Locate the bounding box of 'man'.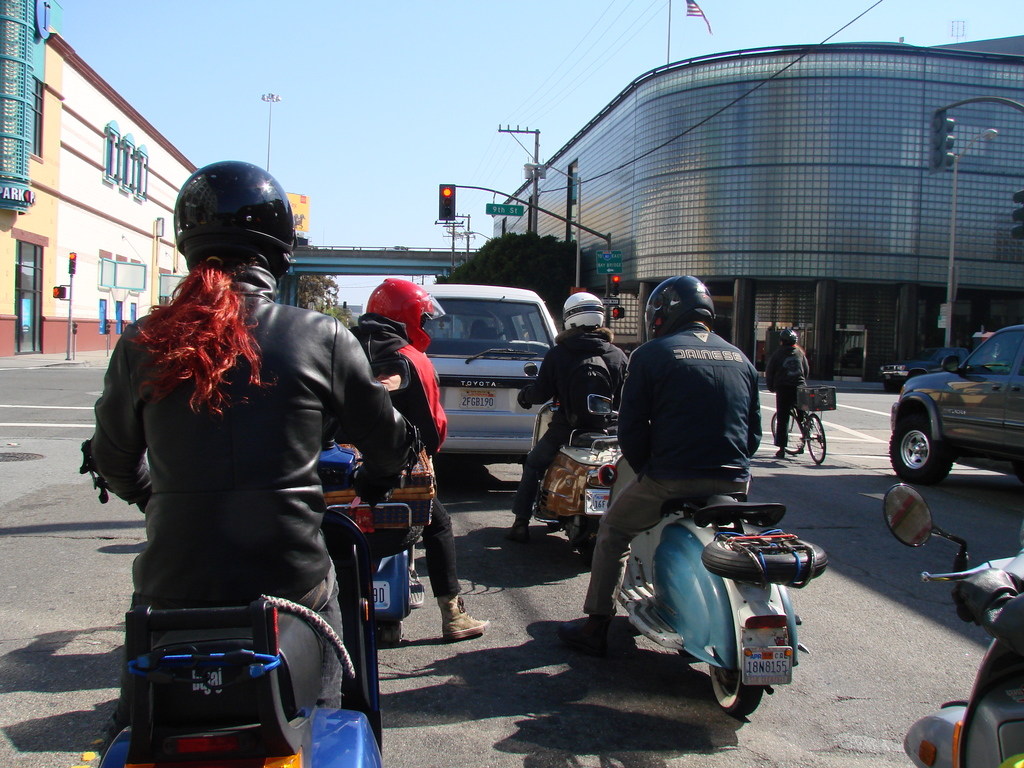
Bounding box: 74/161/415/716.
